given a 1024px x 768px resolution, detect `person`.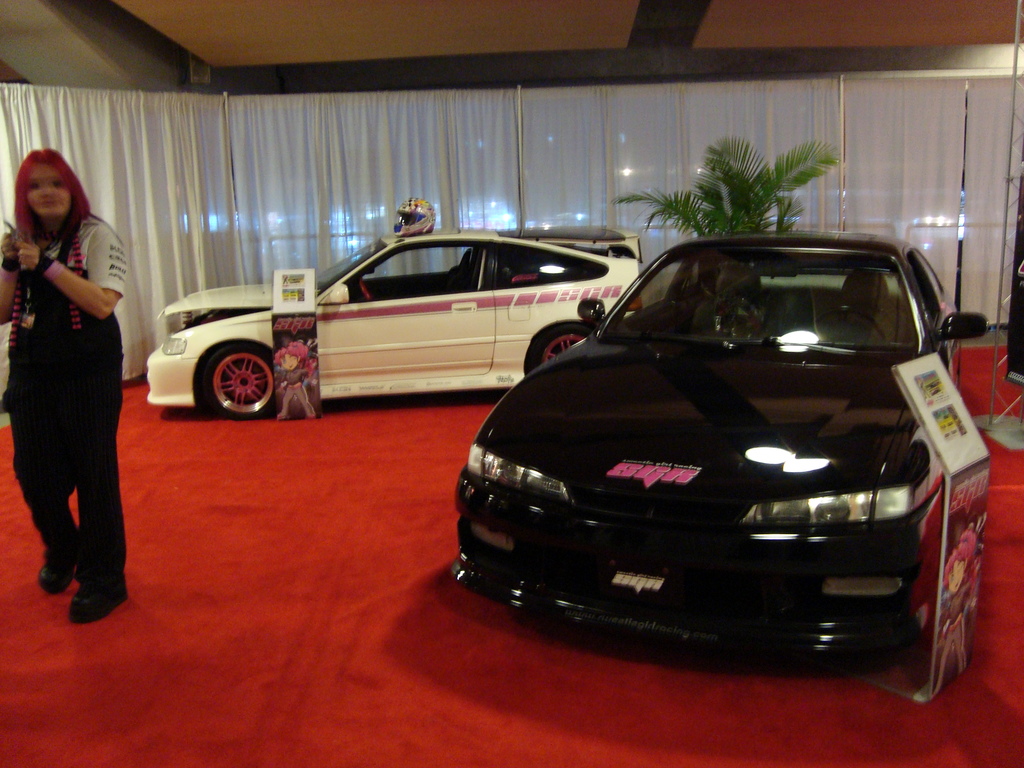
detection(8, 125, 136, 626).
